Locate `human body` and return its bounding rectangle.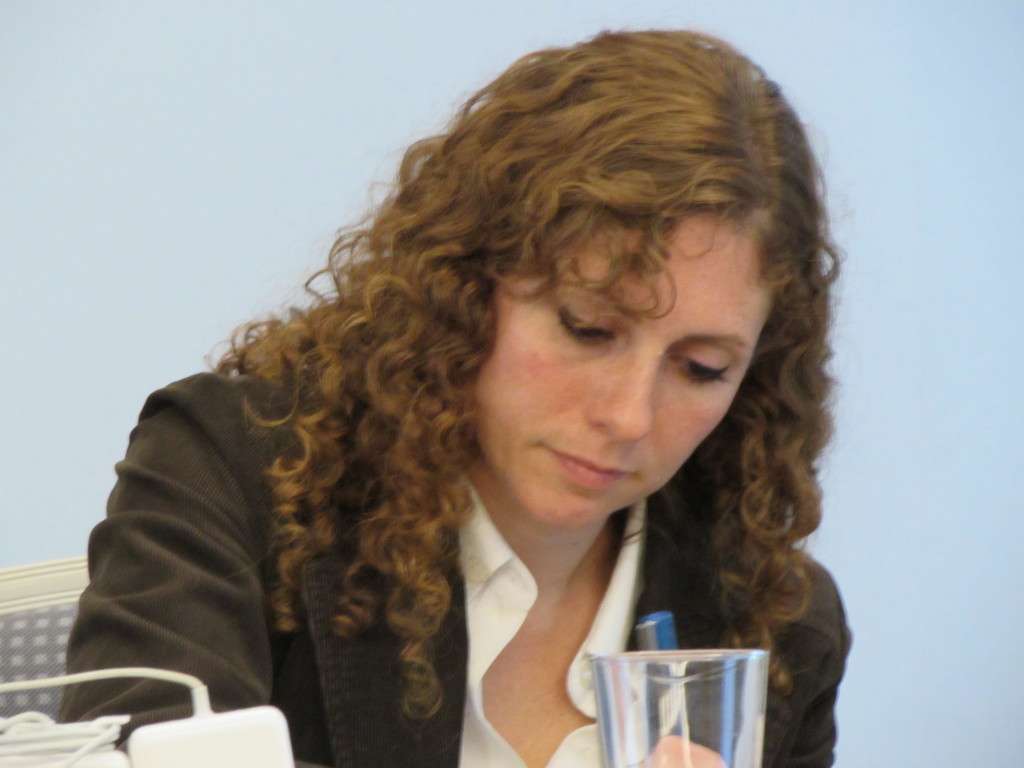
[50,18,894,767].
